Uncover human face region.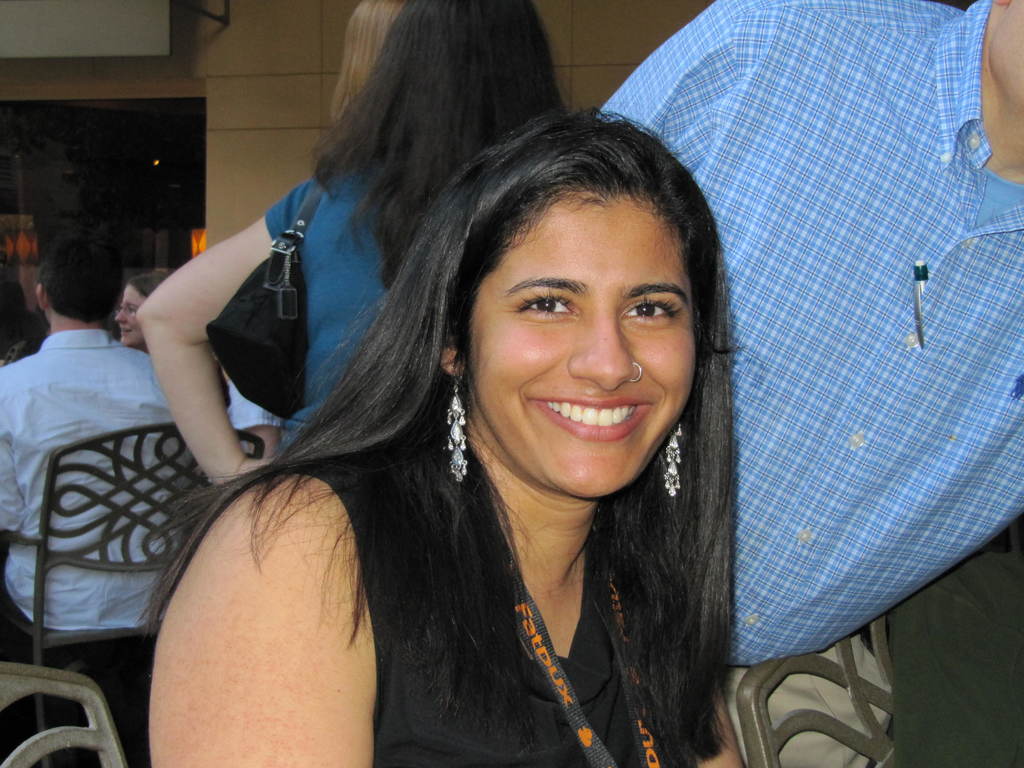
Uncovered: [x1=461, y1=183, x2=703, y2=503].
